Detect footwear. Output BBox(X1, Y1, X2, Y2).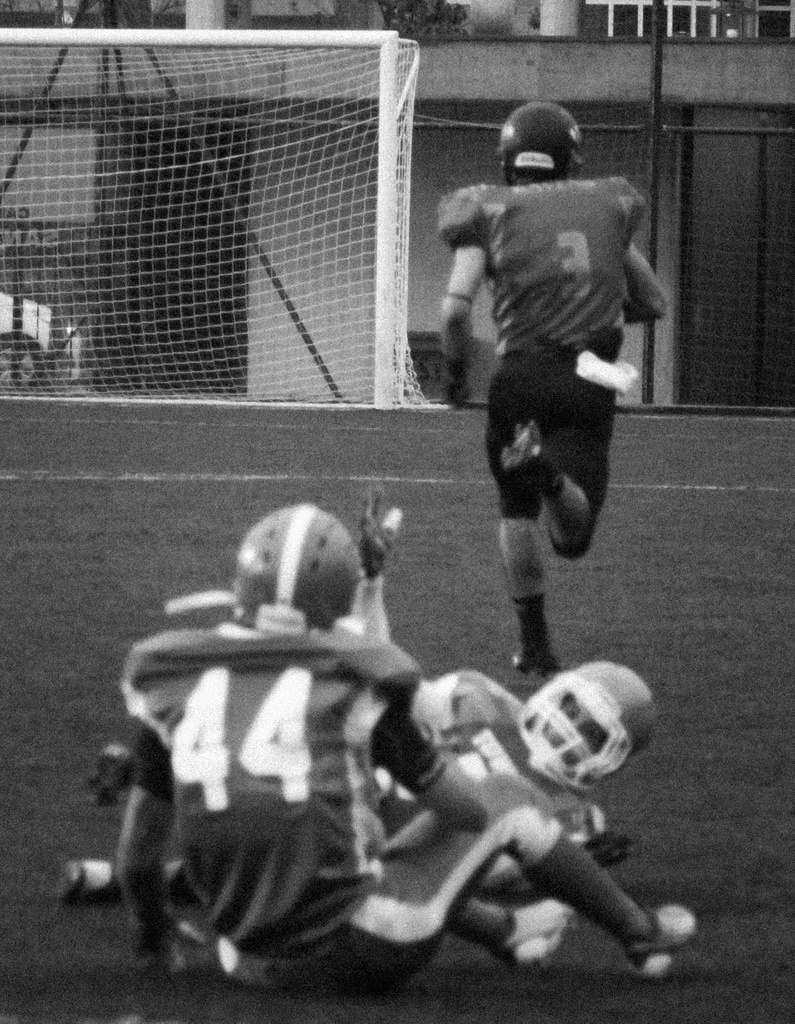
BBox(511, 591, 554, 669).
